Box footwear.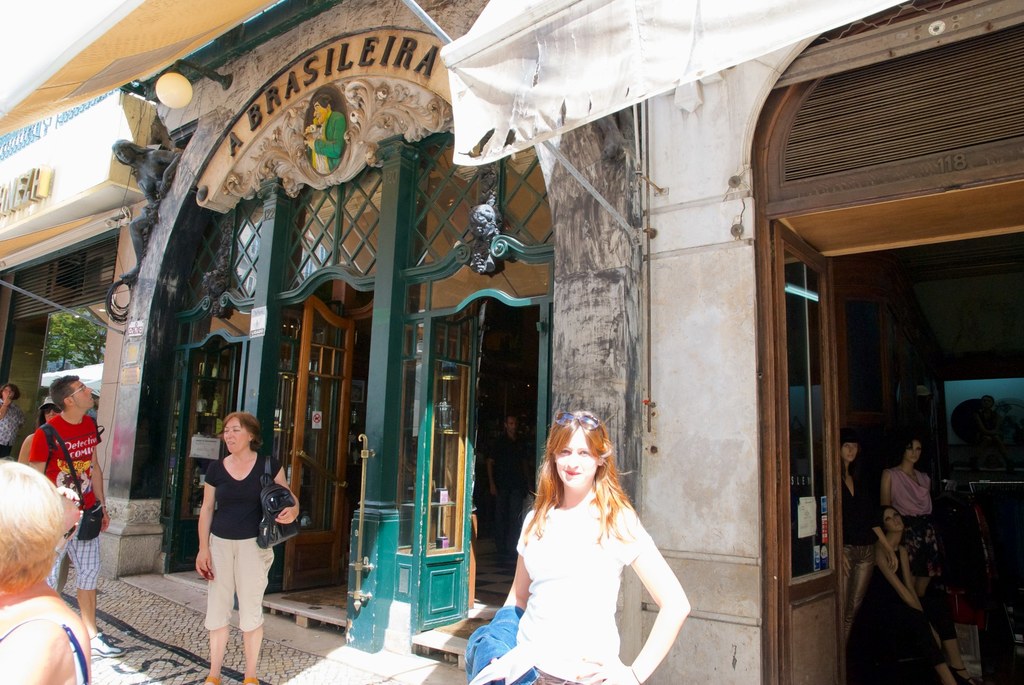
<bbox>944, 669, 975, 684</bbox>.
